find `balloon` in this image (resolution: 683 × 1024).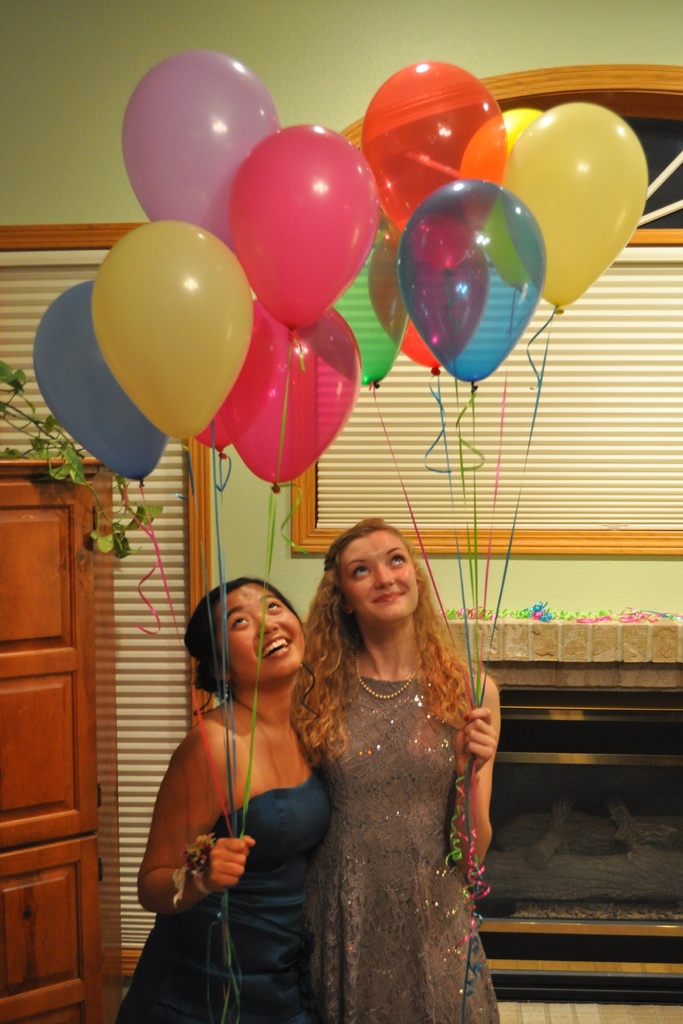
select_region(88, 218, 253, 443).
